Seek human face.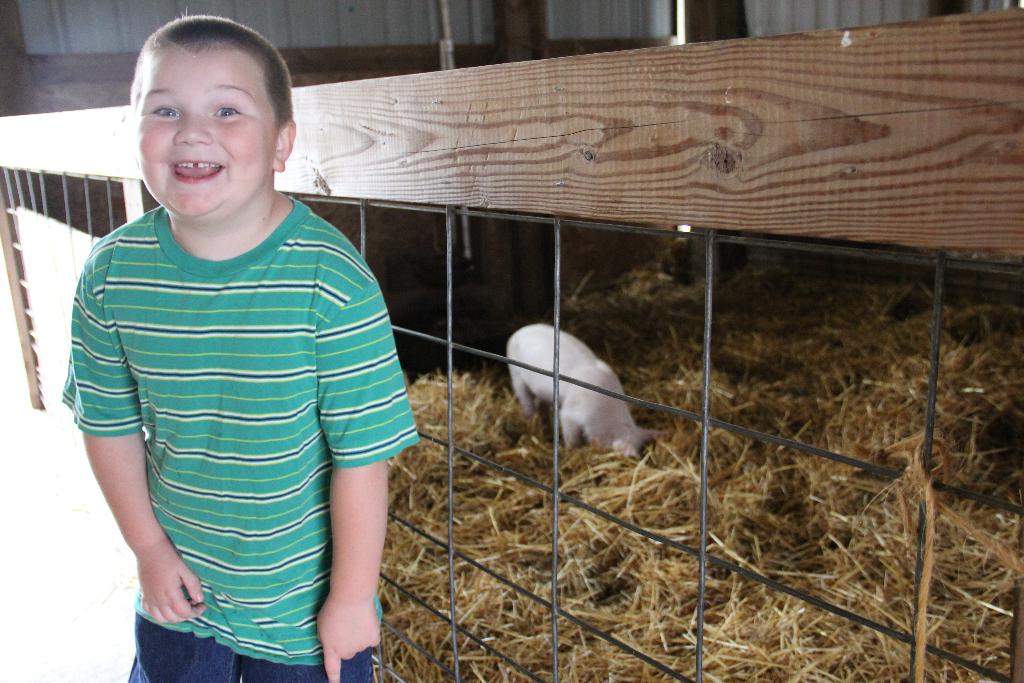
crop(135, 42, 275, 215).
